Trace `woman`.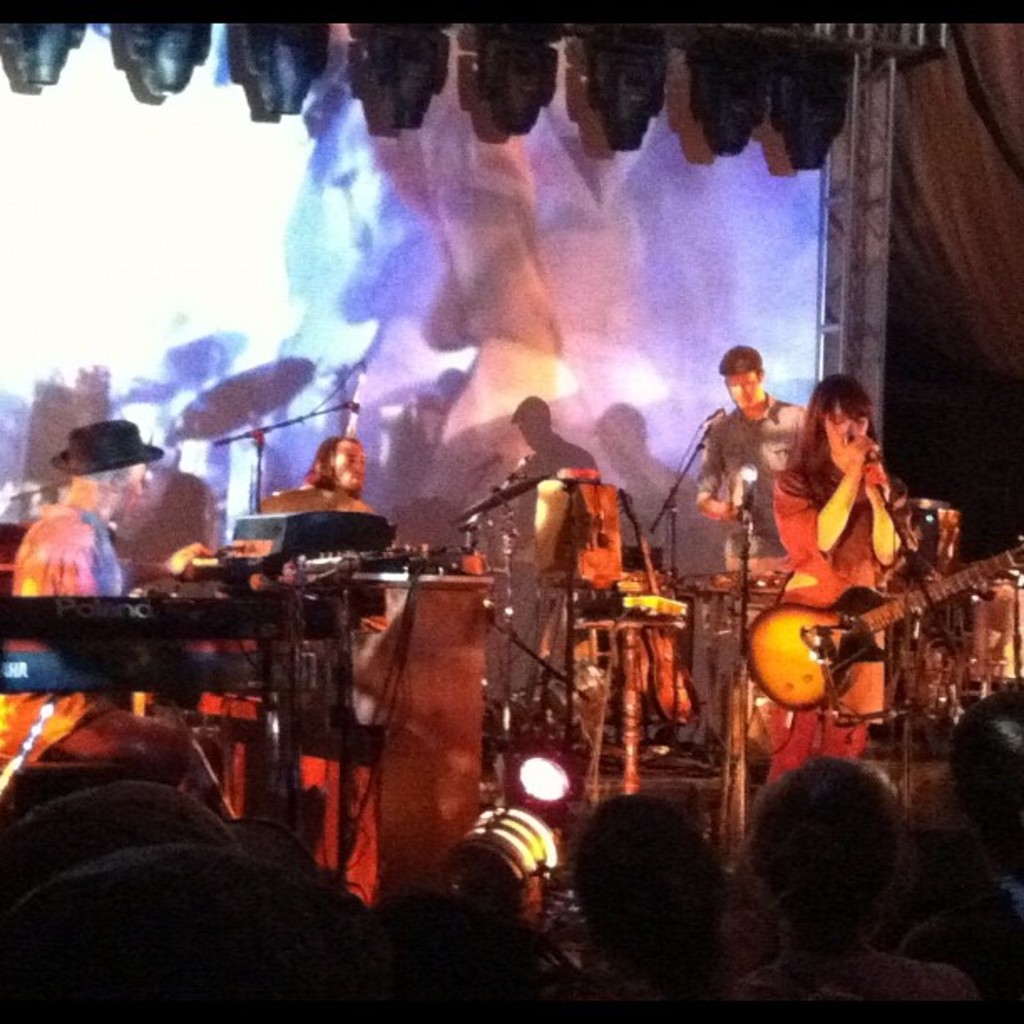
Traced to crop(770, 373, 904, 781).
